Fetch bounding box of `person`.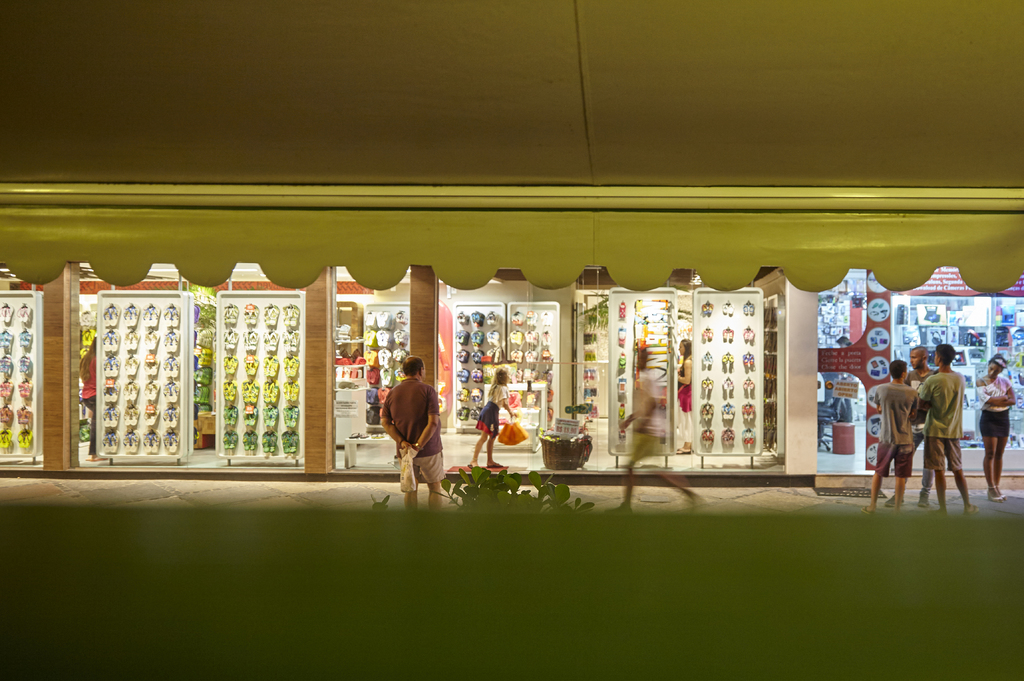
Bbox: detection(383, 358, 442, 503).
